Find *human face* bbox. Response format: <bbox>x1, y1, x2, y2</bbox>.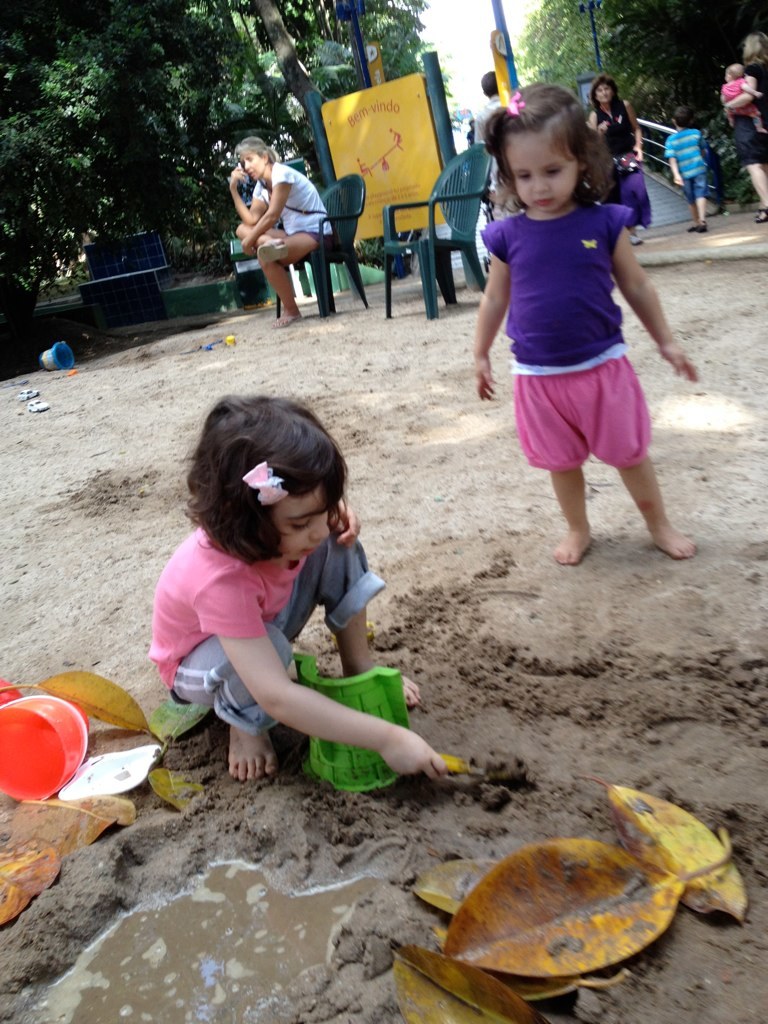
<bbox>586, 70, 615, 114</bbox>.
